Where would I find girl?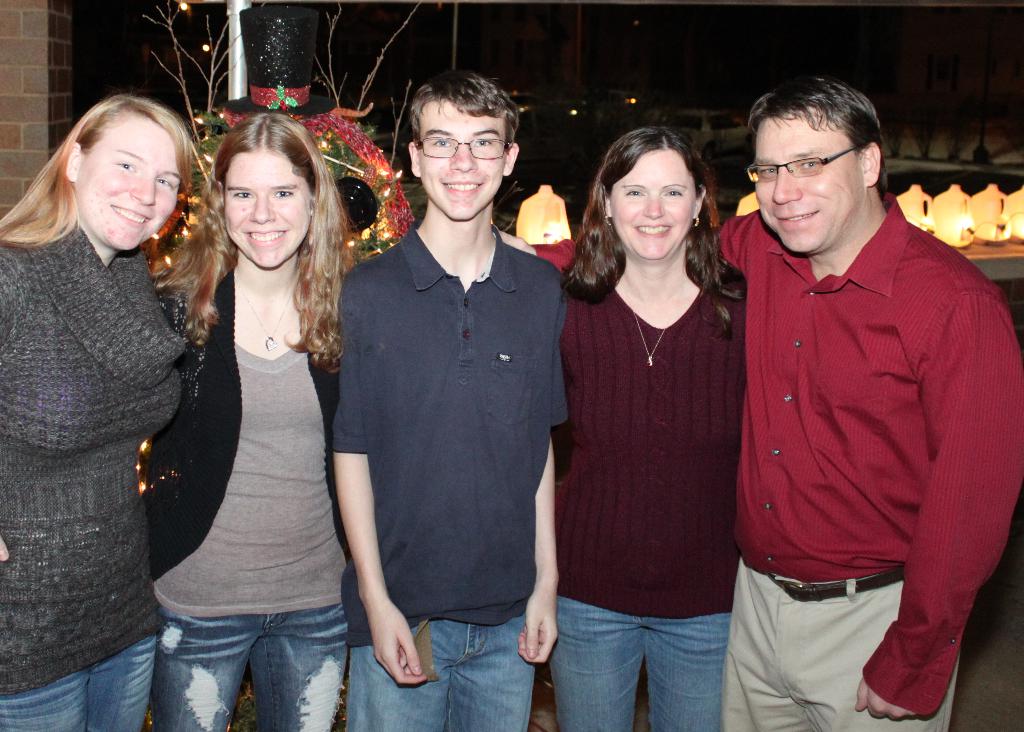
At Rect(0, 88, 188, 731).
